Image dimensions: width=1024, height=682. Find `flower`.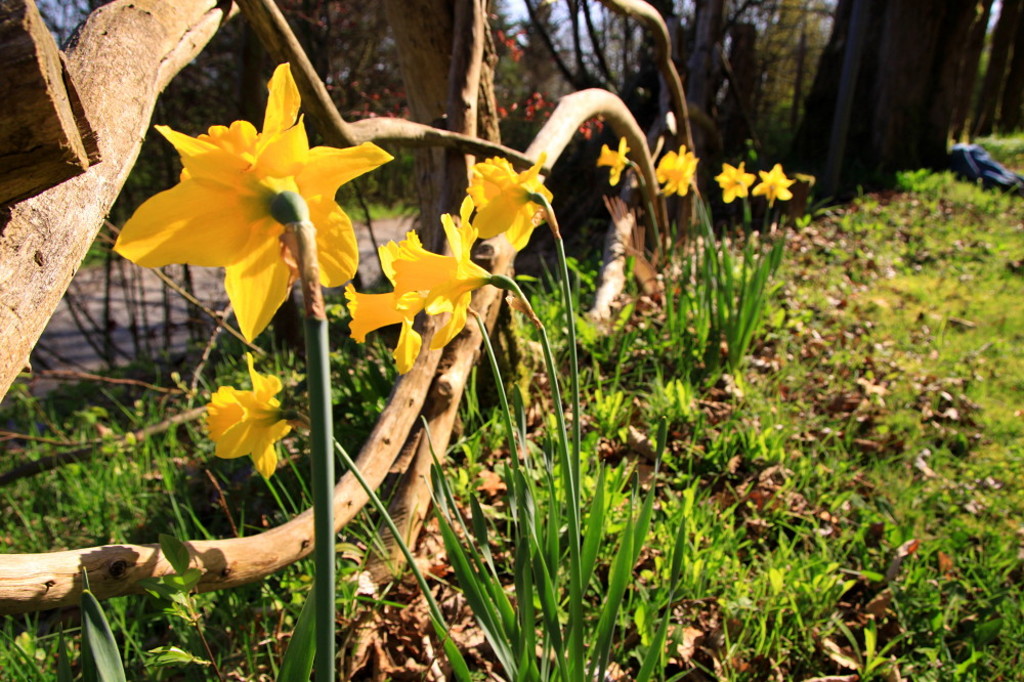
(x1=371, y1=198, x2=503, y2=305).
